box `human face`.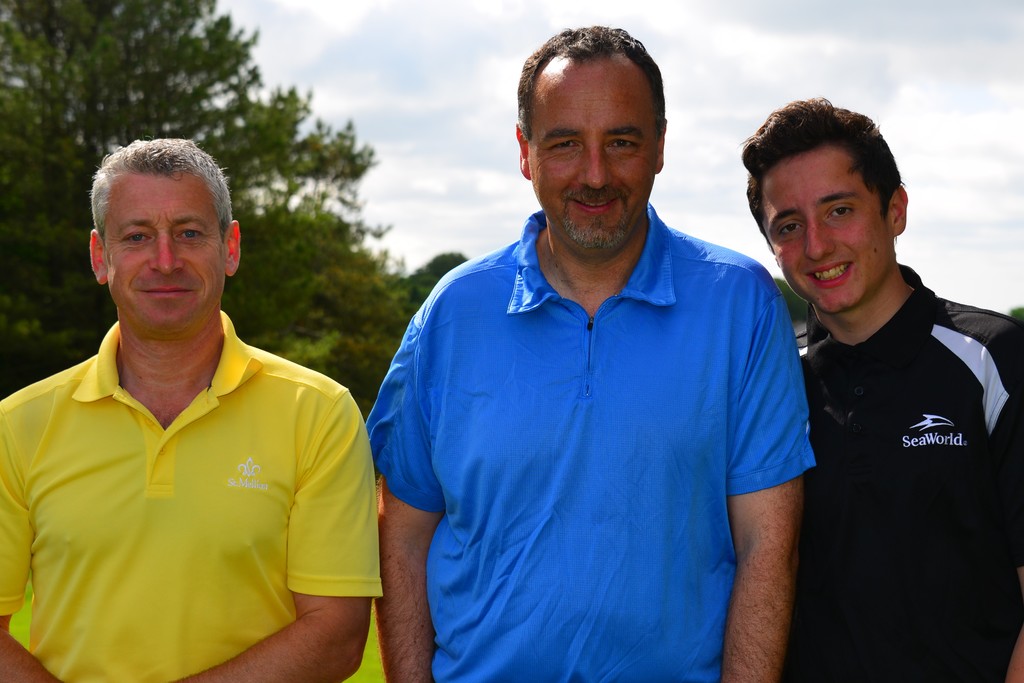
{"left": 753, "top": 145, "right": 893, "bottom": 310}.
